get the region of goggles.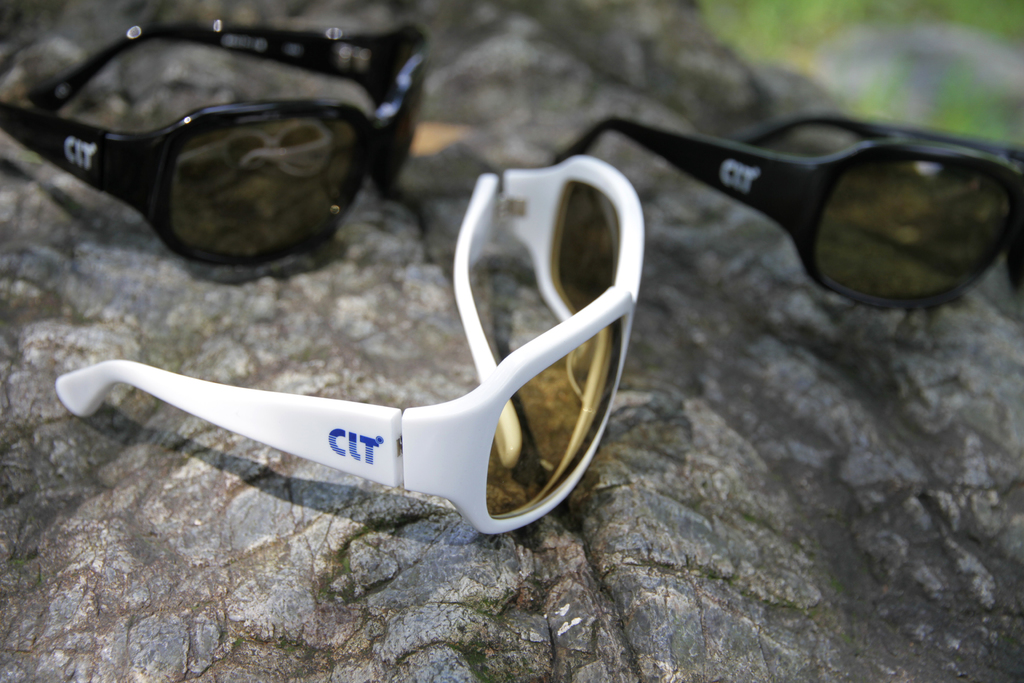
0, 10, 436, 269.
